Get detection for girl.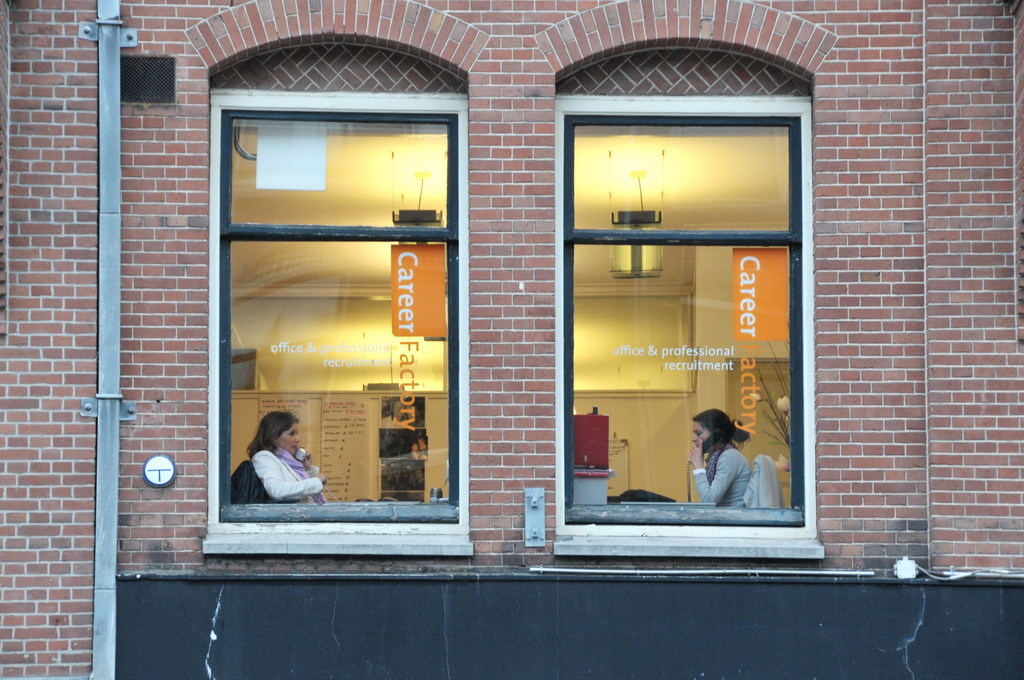
Detection: bbox=[249, 414, 326, 500].
